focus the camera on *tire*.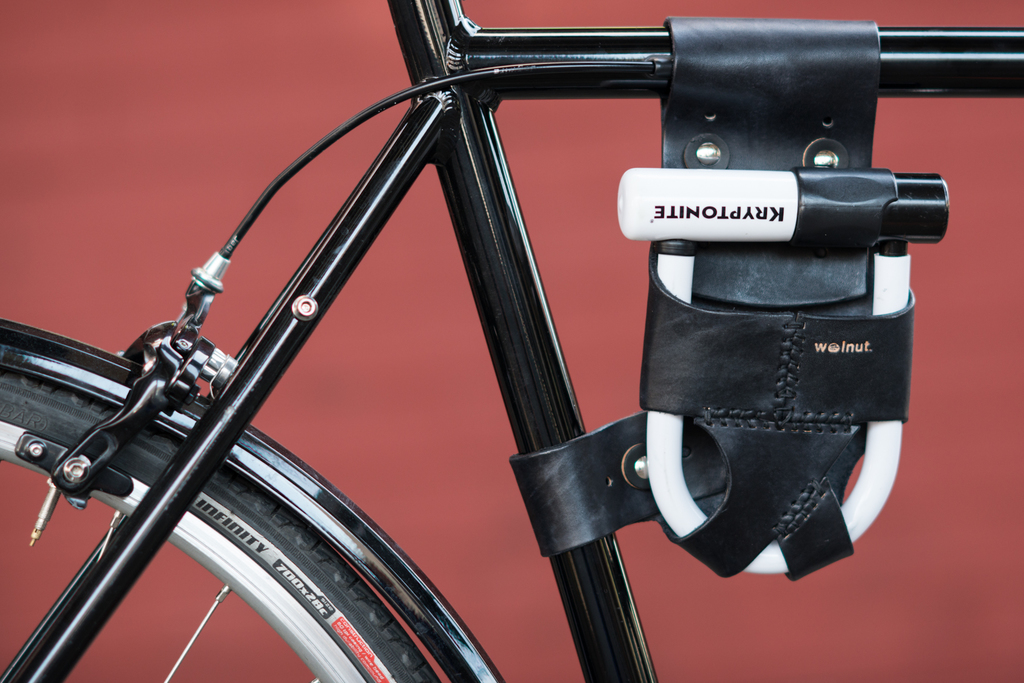
Focus region: {"left": 0, "top": 367, "right": 441, "bottom": 682}.
